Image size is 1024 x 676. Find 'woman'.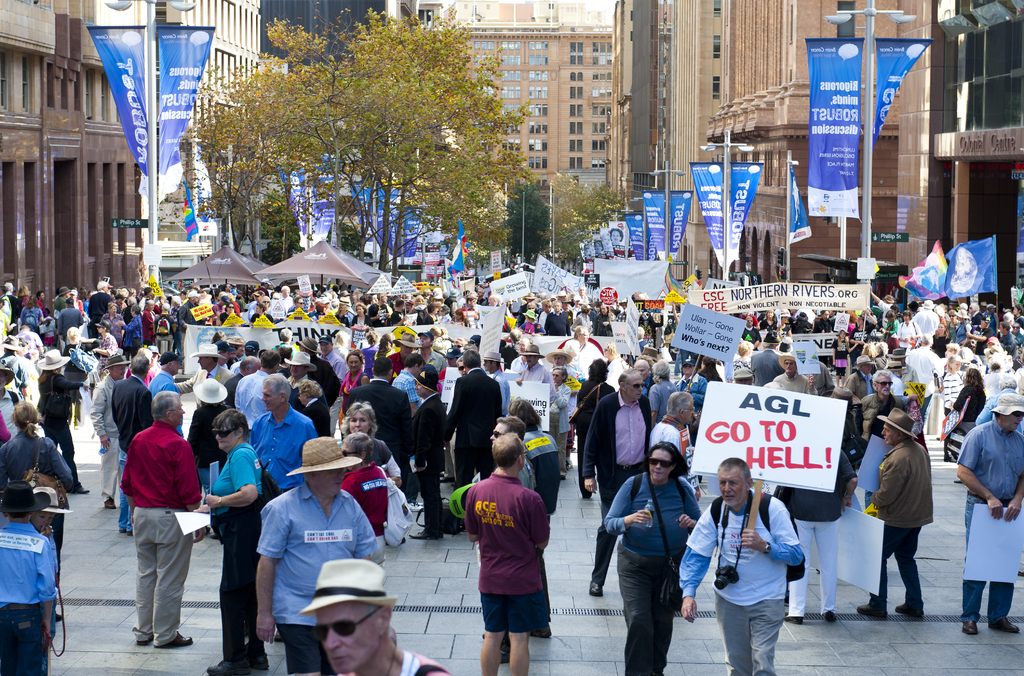
crop(447, 307, 470, 327).
